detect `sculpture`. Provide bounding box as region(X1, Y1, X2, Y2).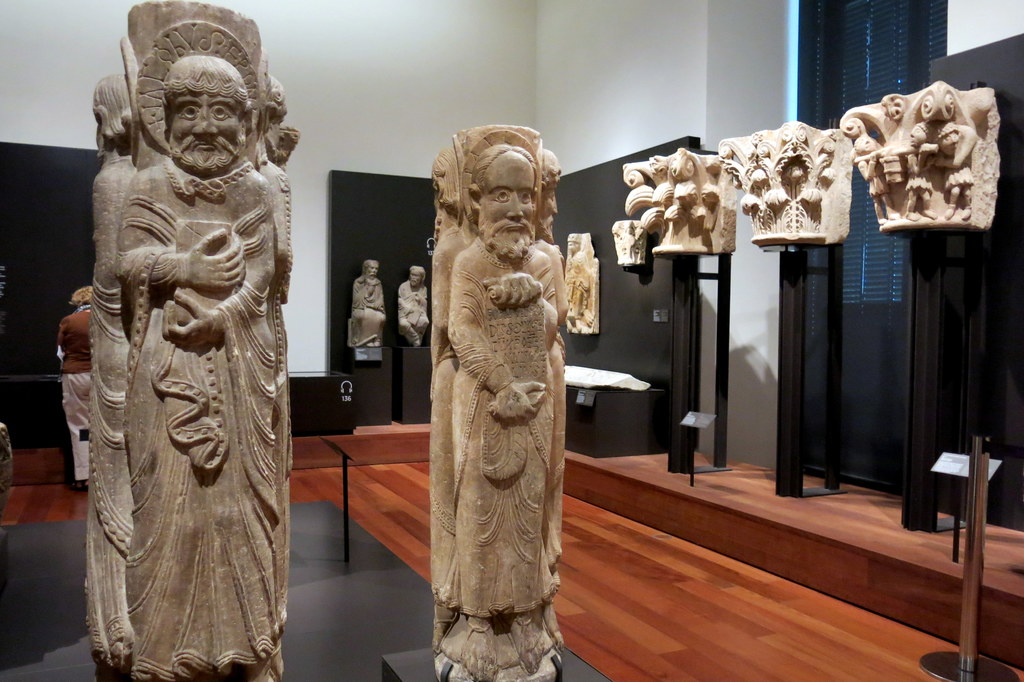
region(623, 149, 731, 271).
